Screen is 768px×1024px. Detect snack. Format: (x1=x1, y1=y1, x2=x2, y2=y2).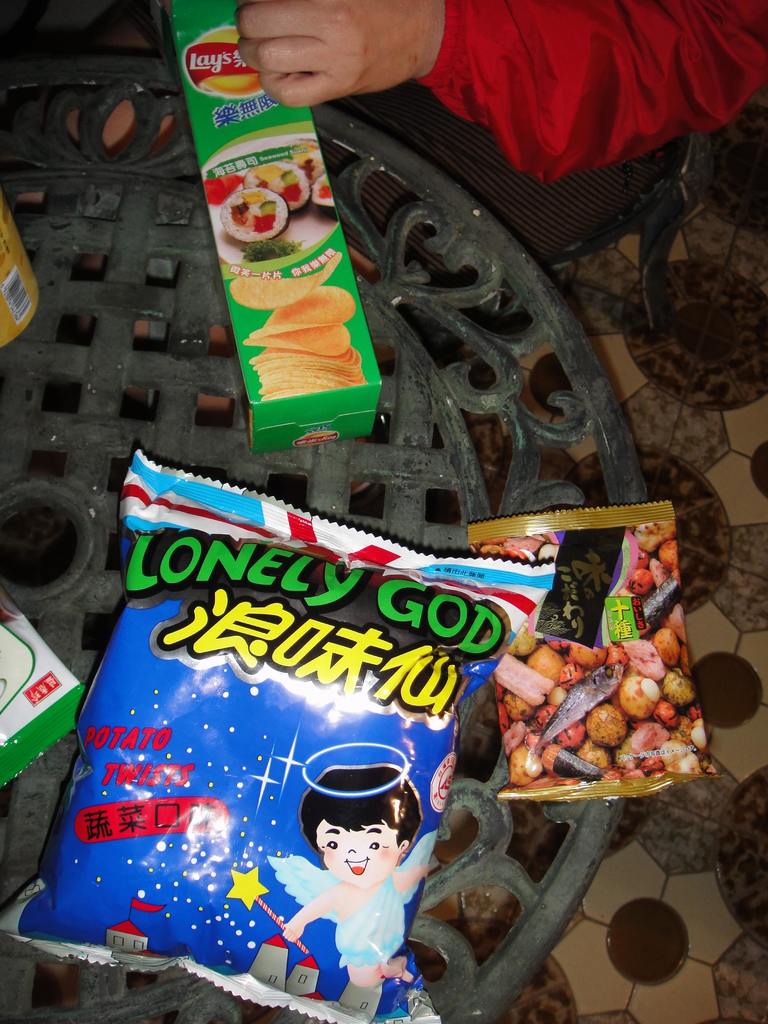
(x1=466, y1=531, x2=715, y2=781).
